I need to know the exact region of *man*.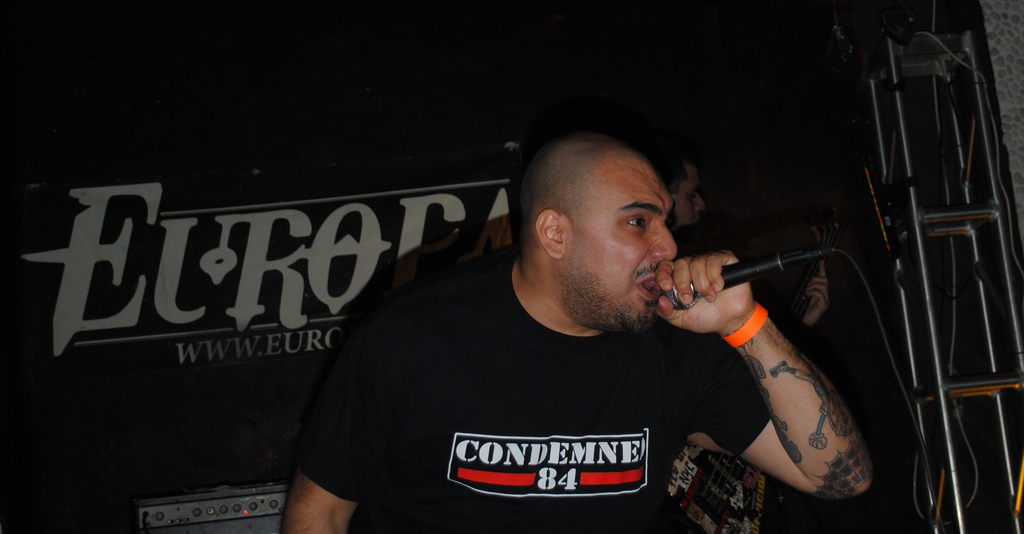
Region: 273,126,871,533.
